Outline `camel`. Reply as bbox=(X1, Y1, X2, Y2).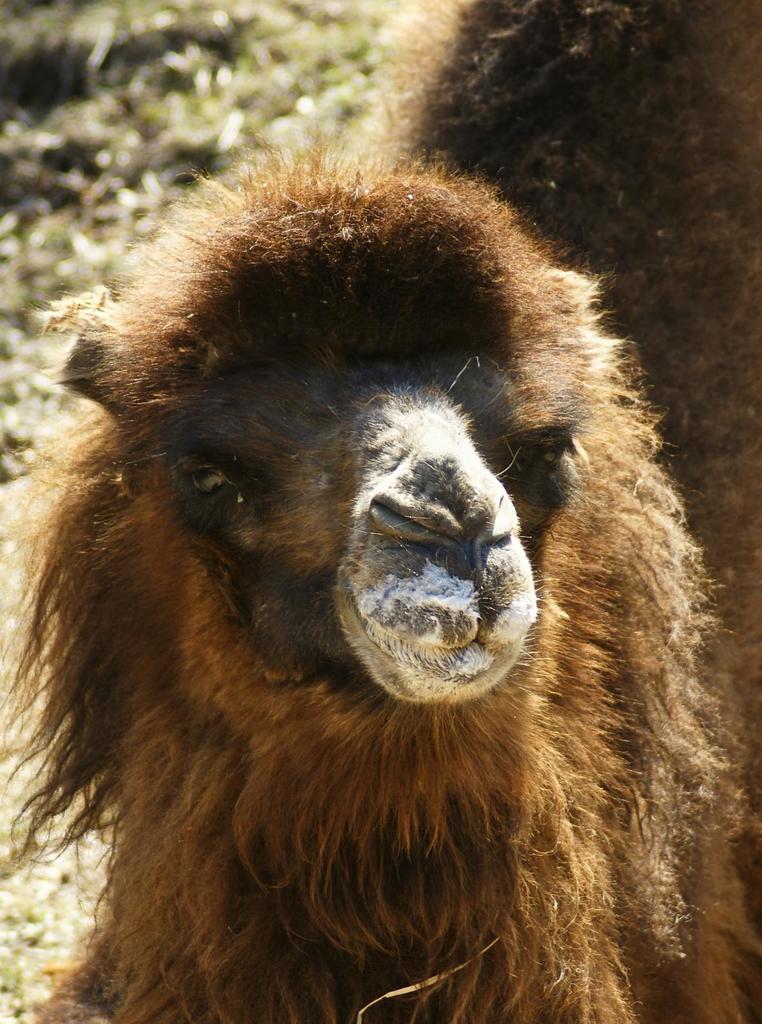
bbox=(0, 116, 761, 1021).
